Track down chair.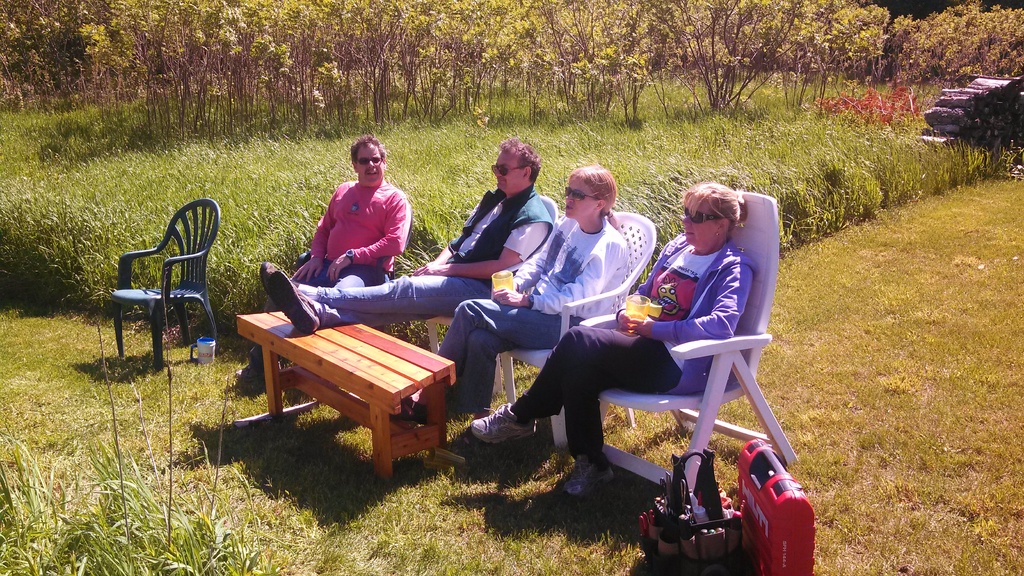
Tracked to (425,197,556,397).
